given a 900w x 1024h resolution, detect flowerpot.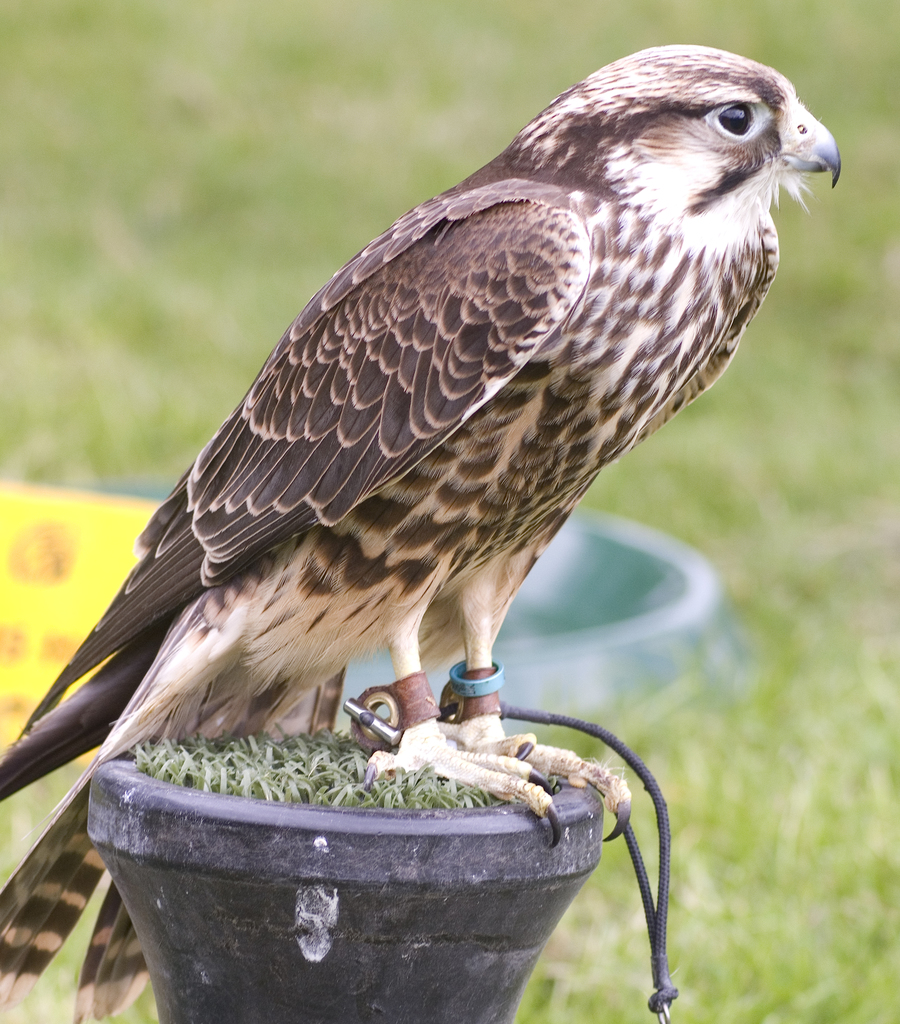
locate(79, 697, 667, 1011).
